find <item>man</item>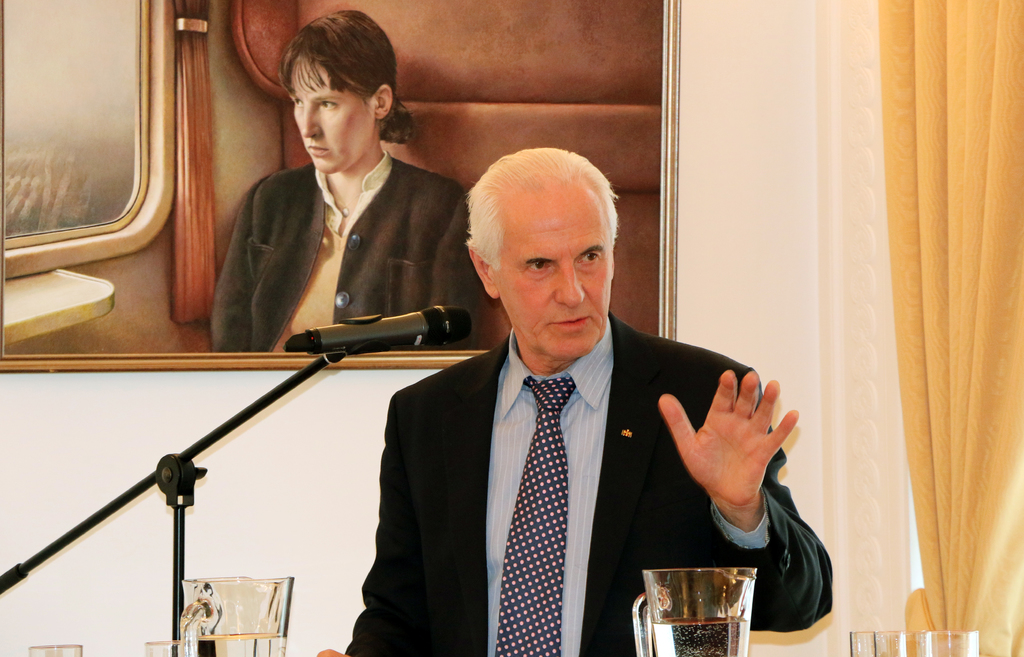
rect(346, 170, 795, 644)
